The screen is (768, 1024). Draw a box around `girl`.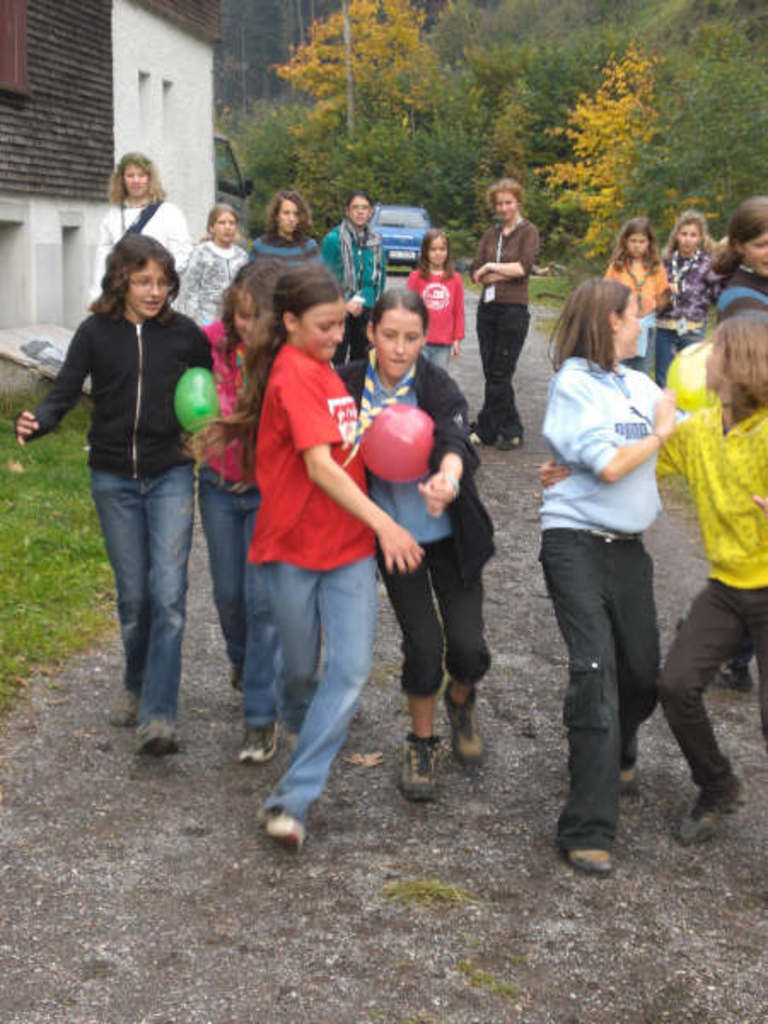
<region>659, 213, 720, 387</region>.
